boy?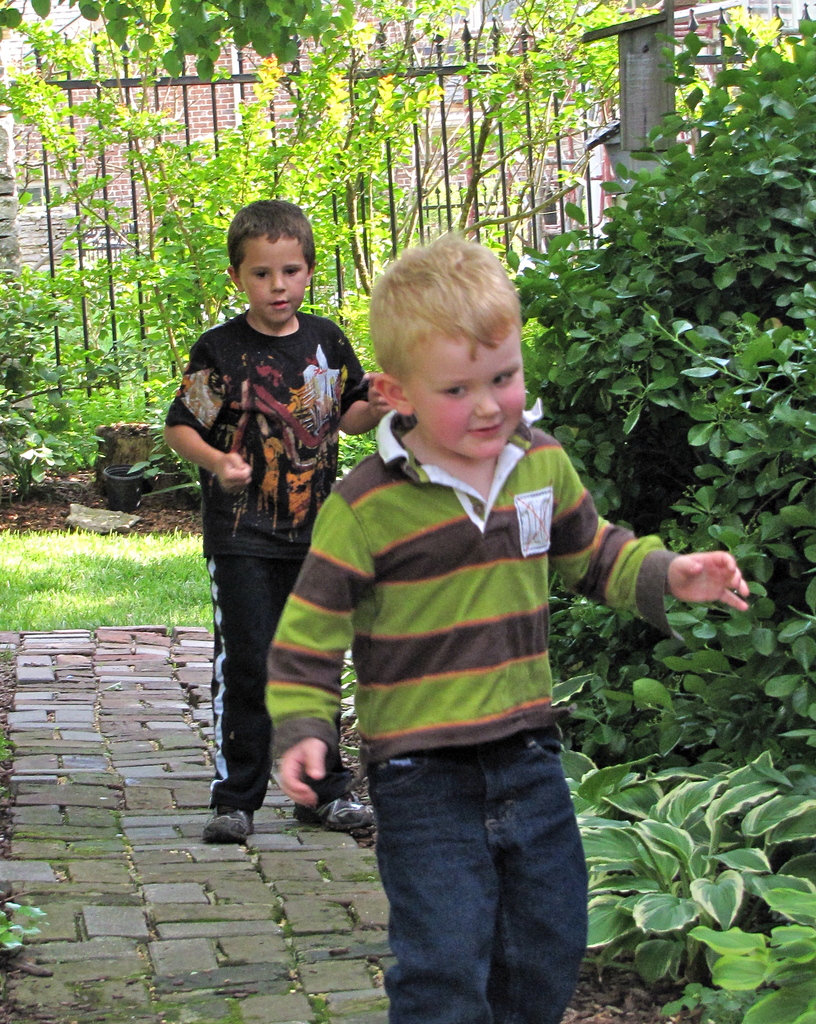
l=158, t=182, r=378, b=845
